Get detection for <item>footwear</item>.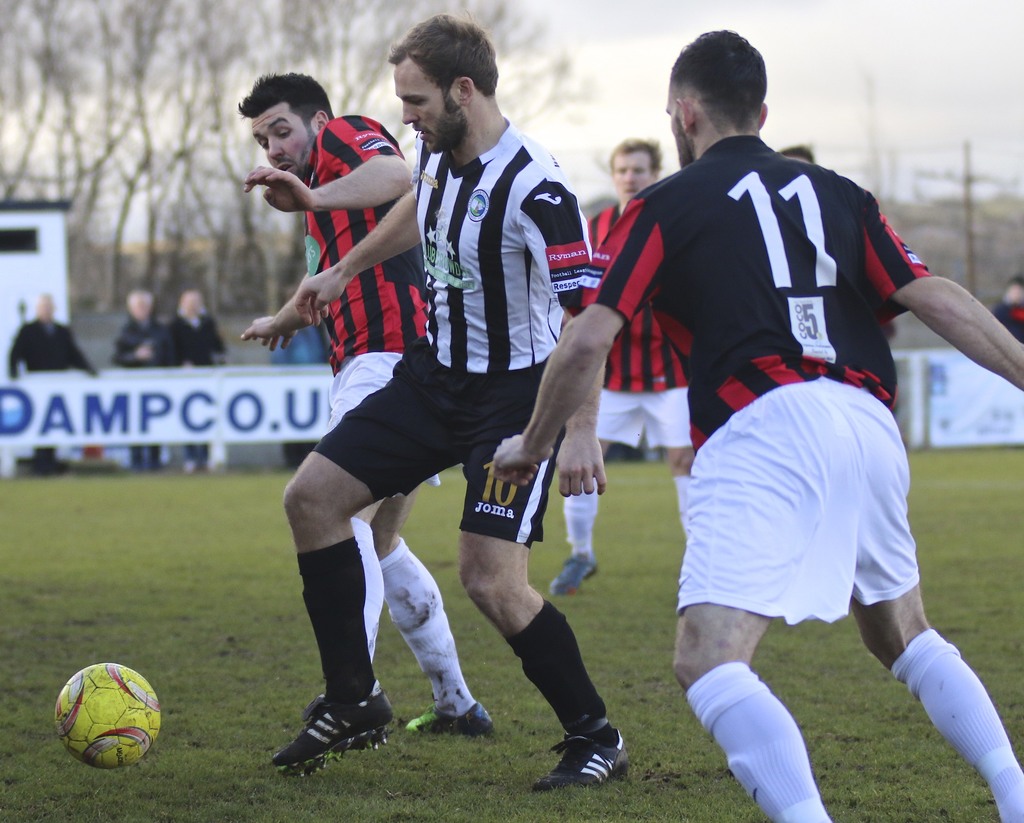
Detection: left=274, top=672, right=391, bottom=779.
